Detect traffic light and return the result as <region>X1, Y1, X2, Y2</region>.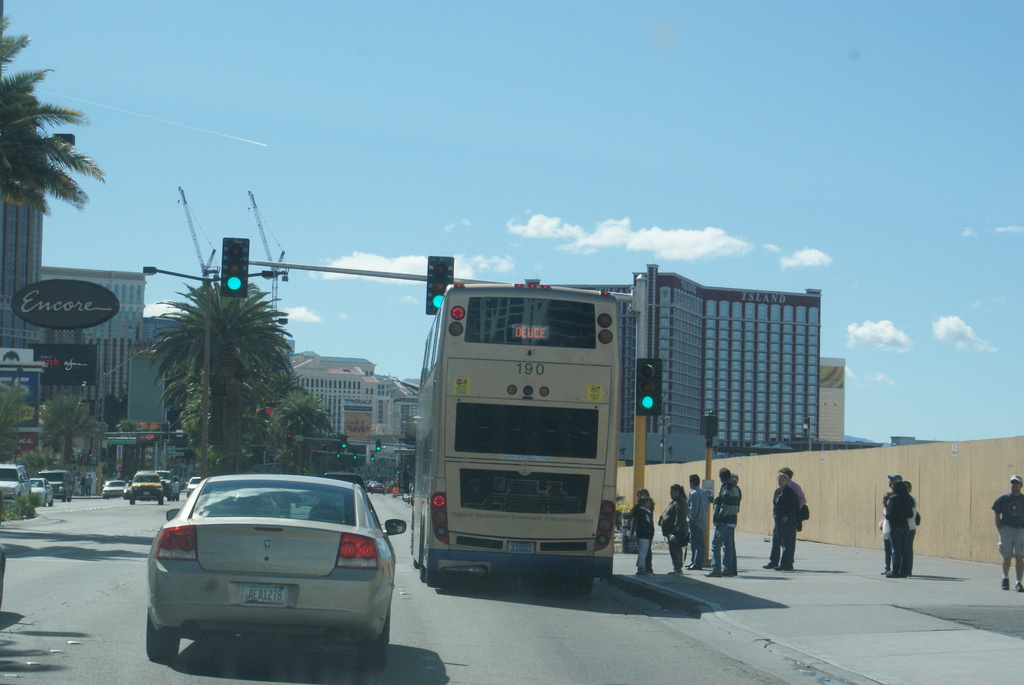
<region>634, 356, 662, 416</region>.
